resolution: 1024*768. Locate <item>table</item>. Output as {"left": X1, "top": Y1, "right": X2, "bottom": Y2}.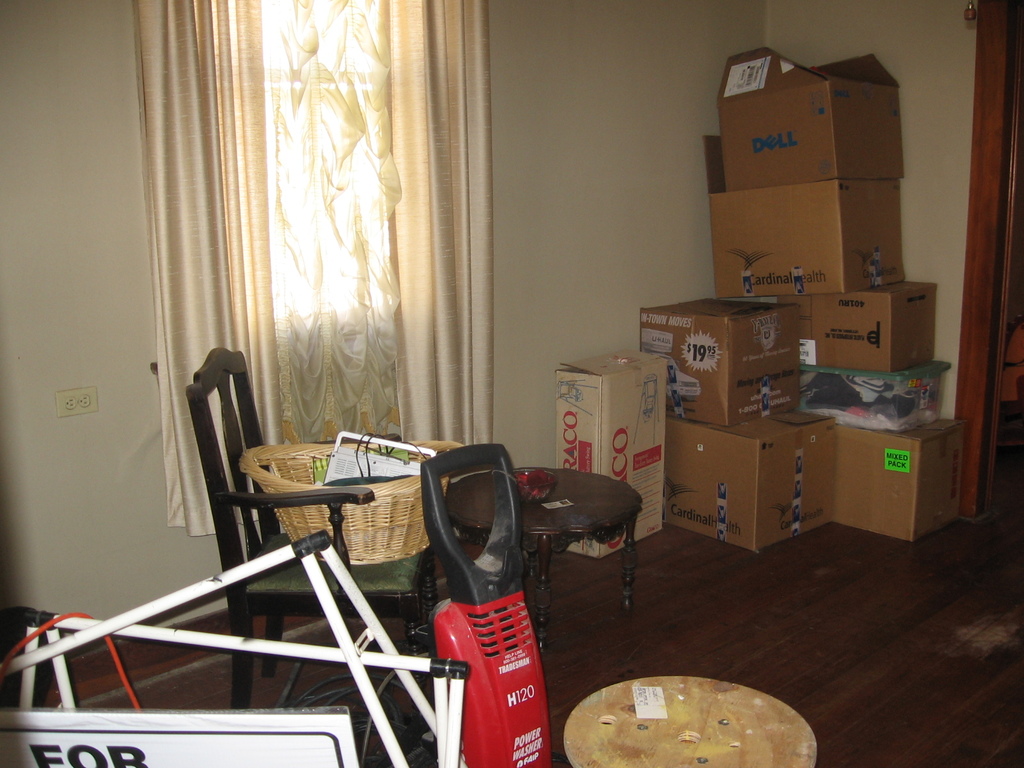
{"left": 445, "top": 459, "right": 644, "bottom": 644}.
